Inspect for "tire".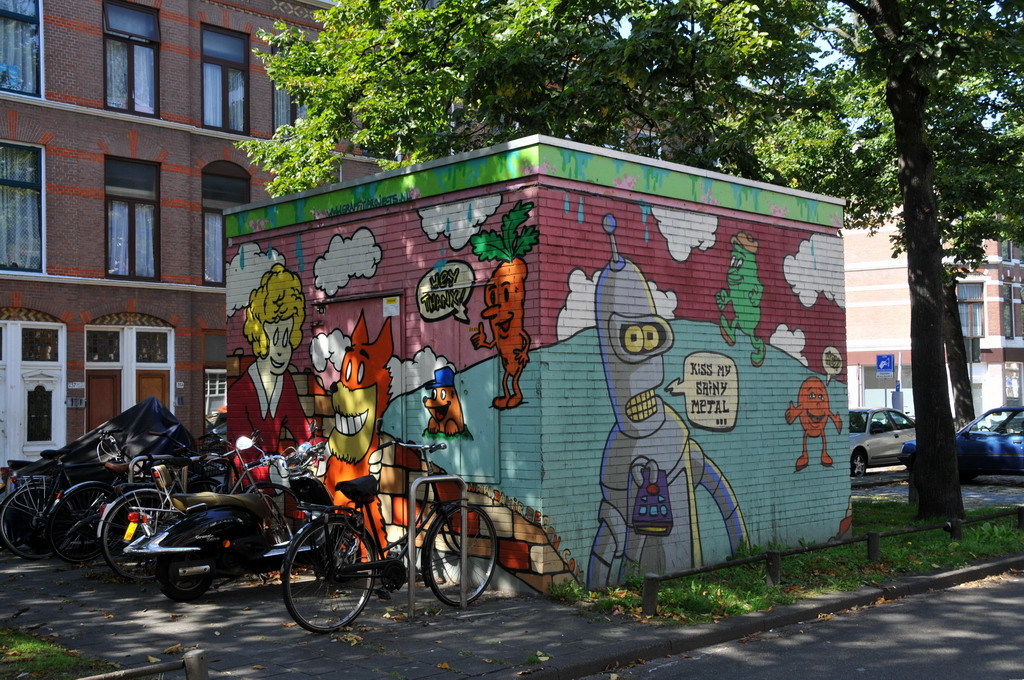
Inspection: (x1=851, y1=451, x2=867, y2=476).
